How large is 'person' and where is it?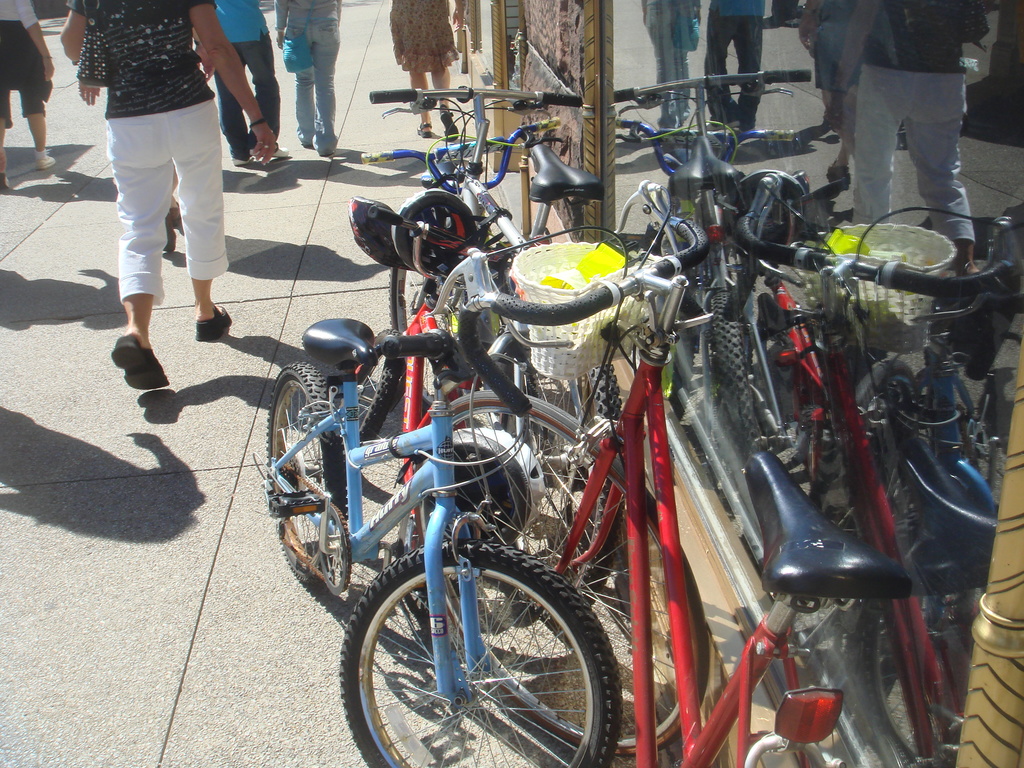
Bounding box: <box>55,3,280,399</box>.
